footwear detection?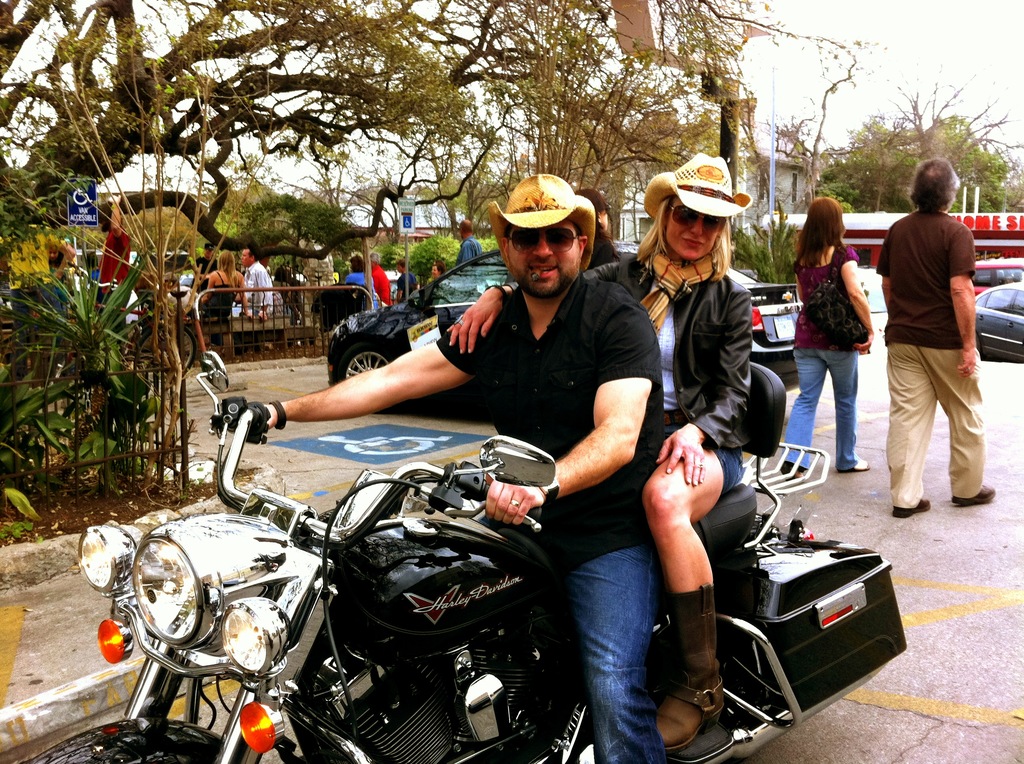
detection(652, 593, 737, 745)
